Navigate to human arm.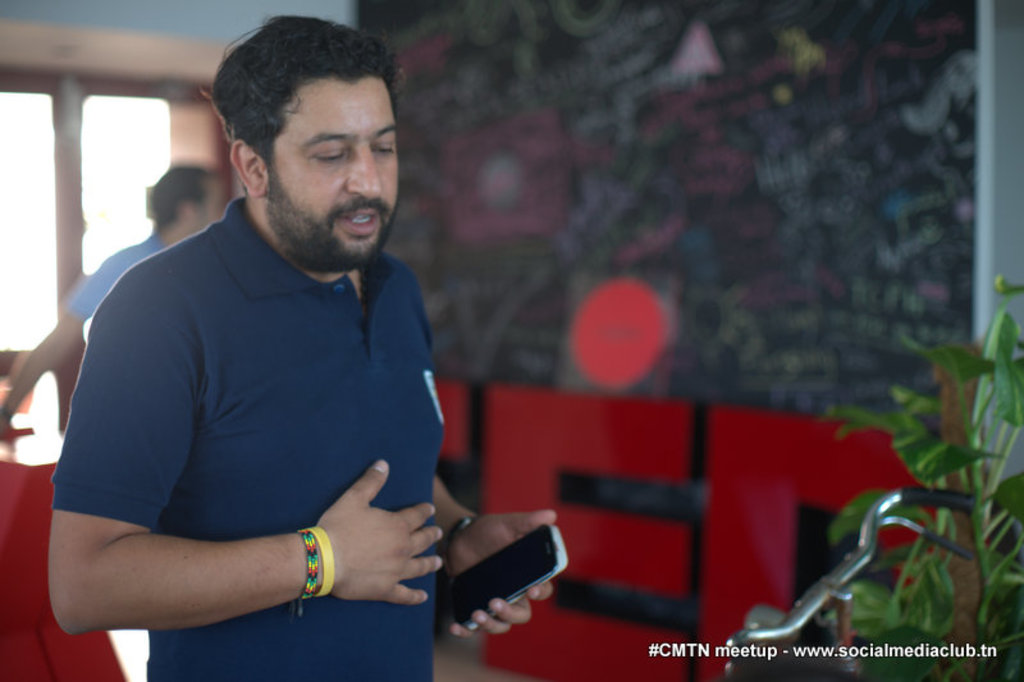
Navigation target: bbox=[54, 369, 355, 655].
